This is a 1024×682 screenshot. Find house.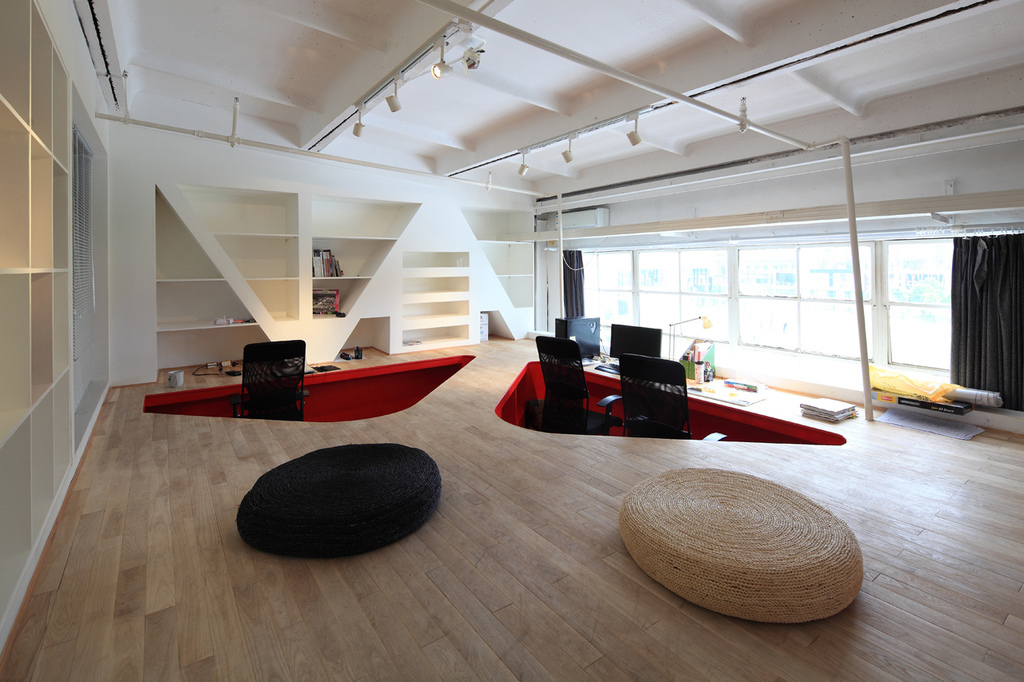
Bounding box: 0 0 1023 681.
